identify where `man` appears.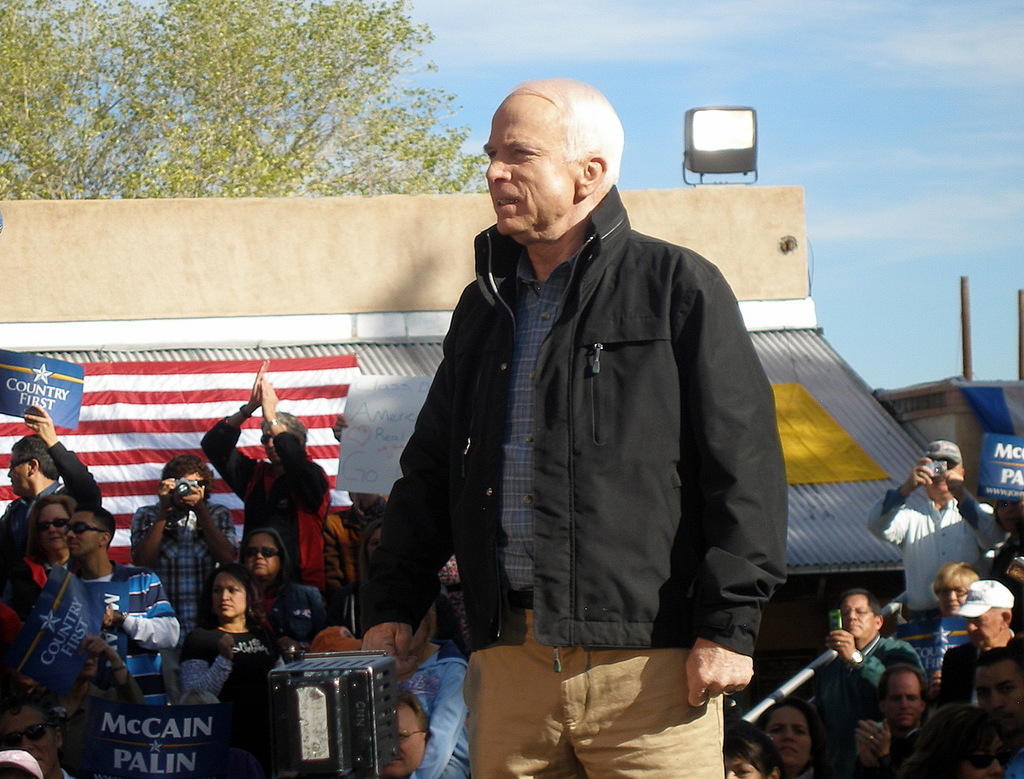
Appears at <box>66,500,178,710</box>.
